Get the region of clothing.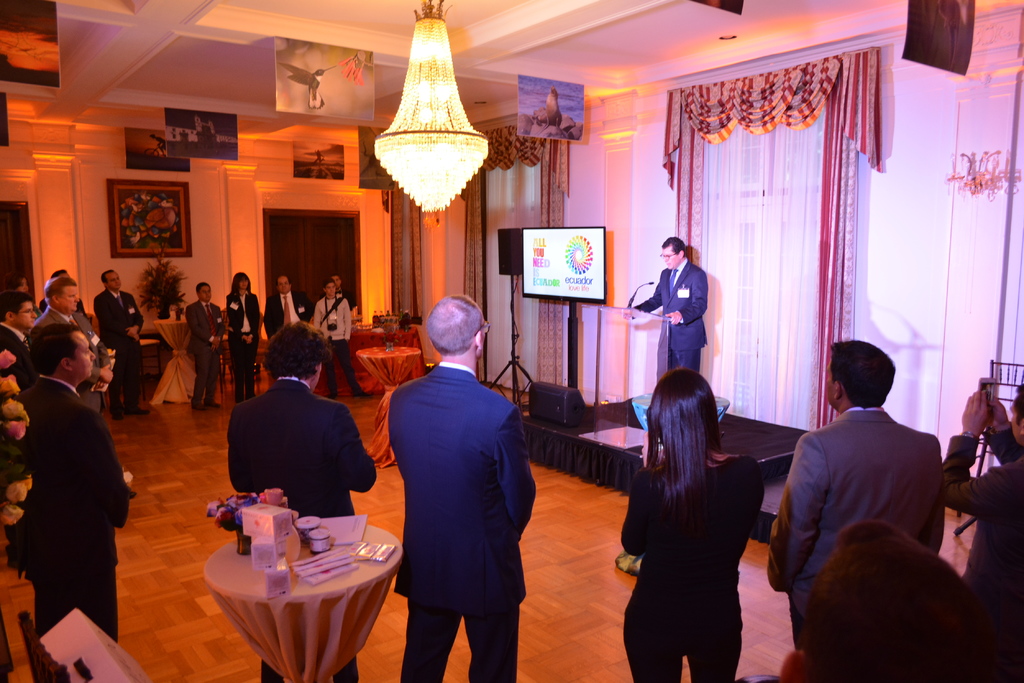
[x1=608, y1=456, x2=768, y2=682].
